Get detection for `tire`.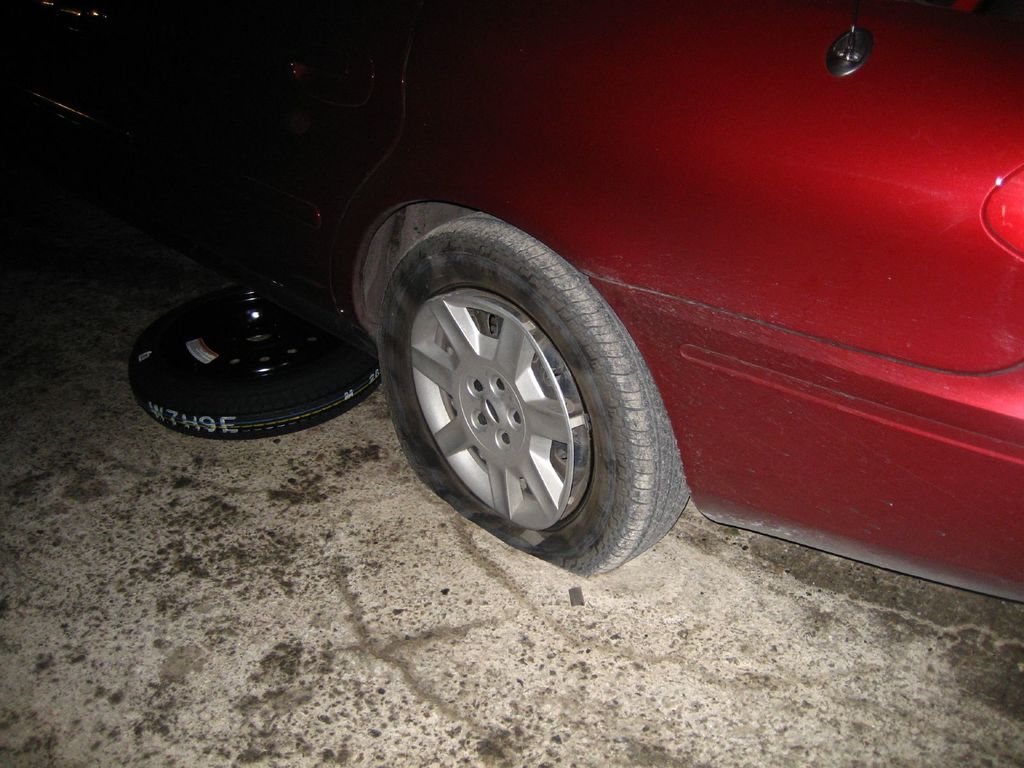
Detection: BBox(131, 285, 378, 437).
